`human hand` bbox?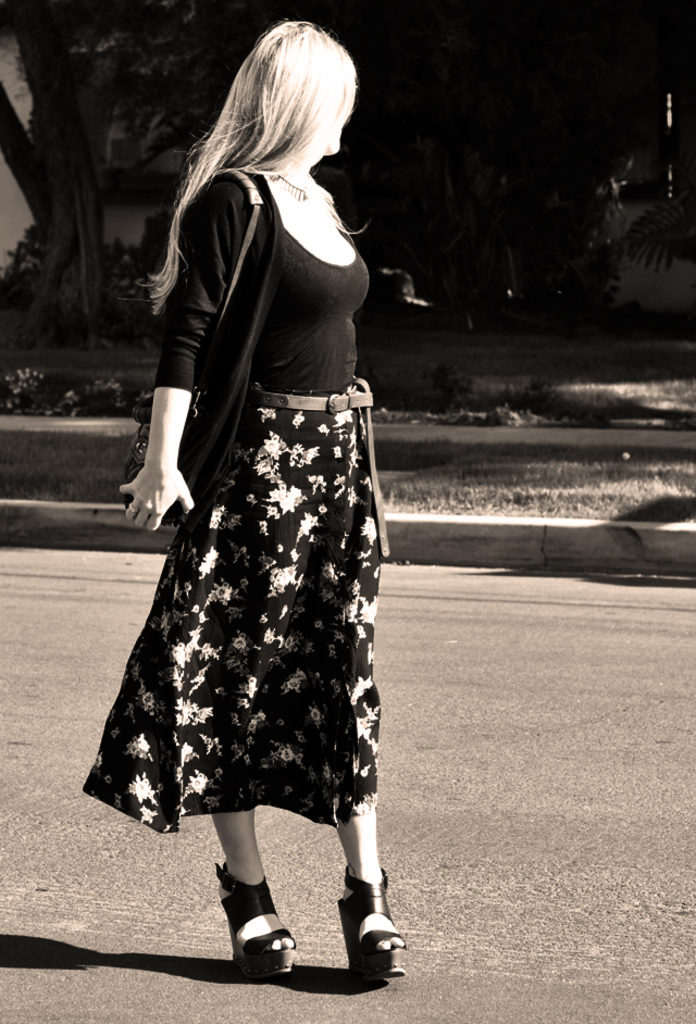
bbox=(124, 444, 189, 525)
